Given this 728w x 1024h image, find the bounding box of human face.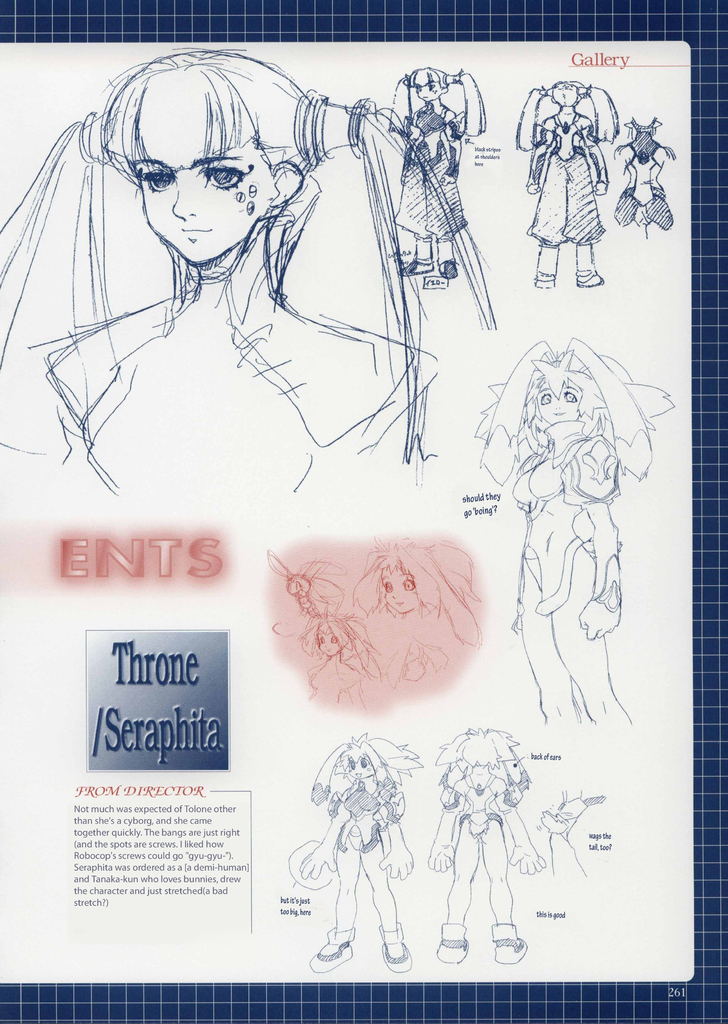
<box>340,749,376,784</box>.
